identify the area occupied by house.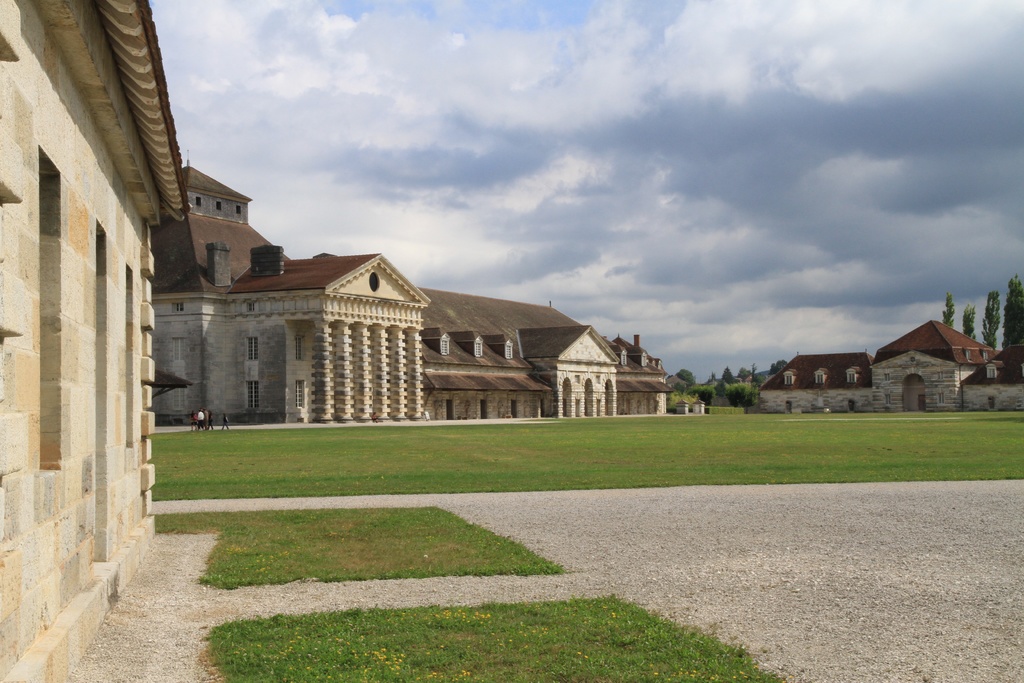
Area: select_region(148, 154, 439, 431).
